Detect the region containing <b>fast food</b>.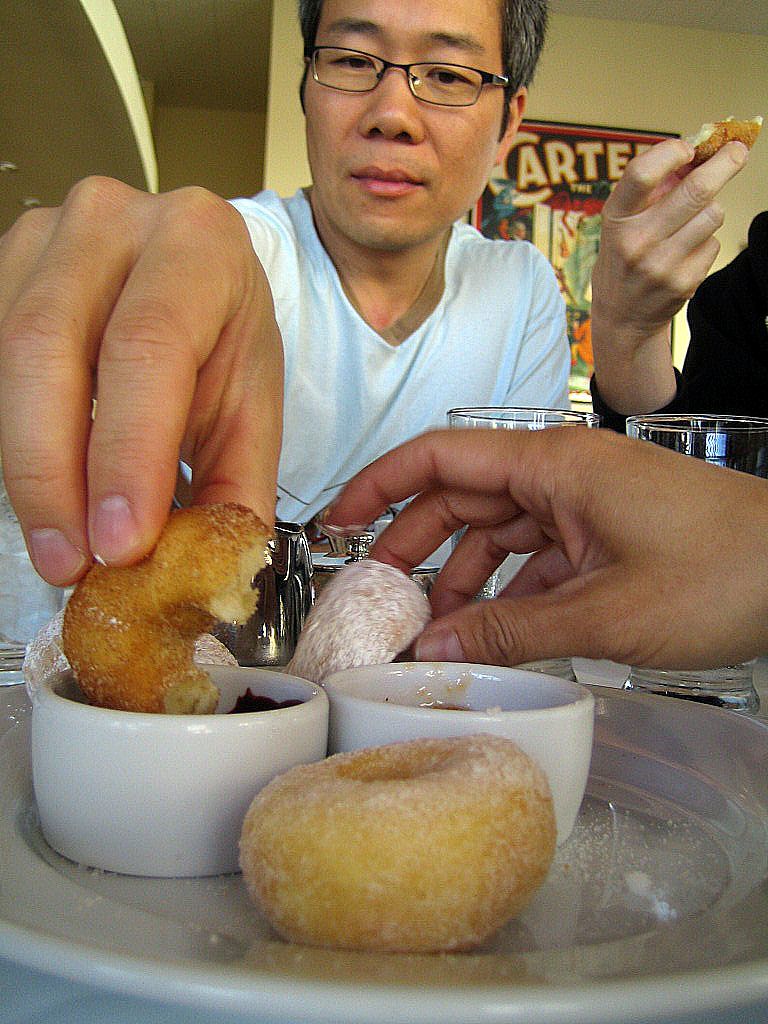
Rect(684, 113, 764, 166).
